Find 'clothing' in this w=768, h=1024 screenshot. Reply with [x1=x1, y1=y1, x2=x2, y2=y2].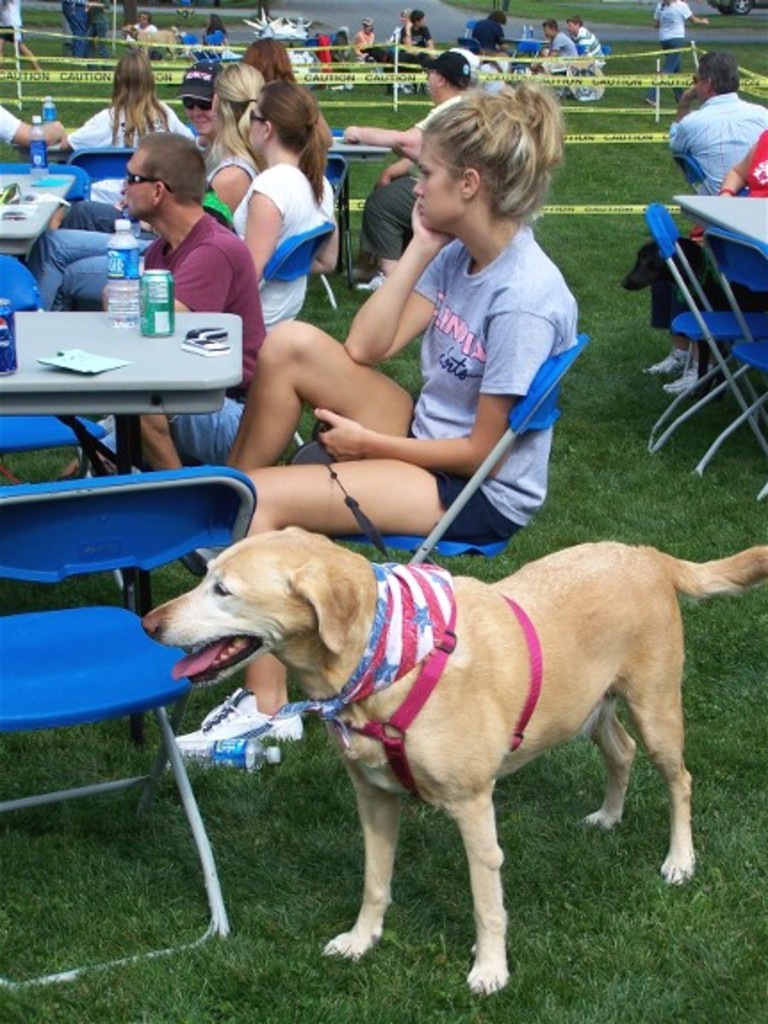
[x1=622, y1=119, x2=766, y2=353].
